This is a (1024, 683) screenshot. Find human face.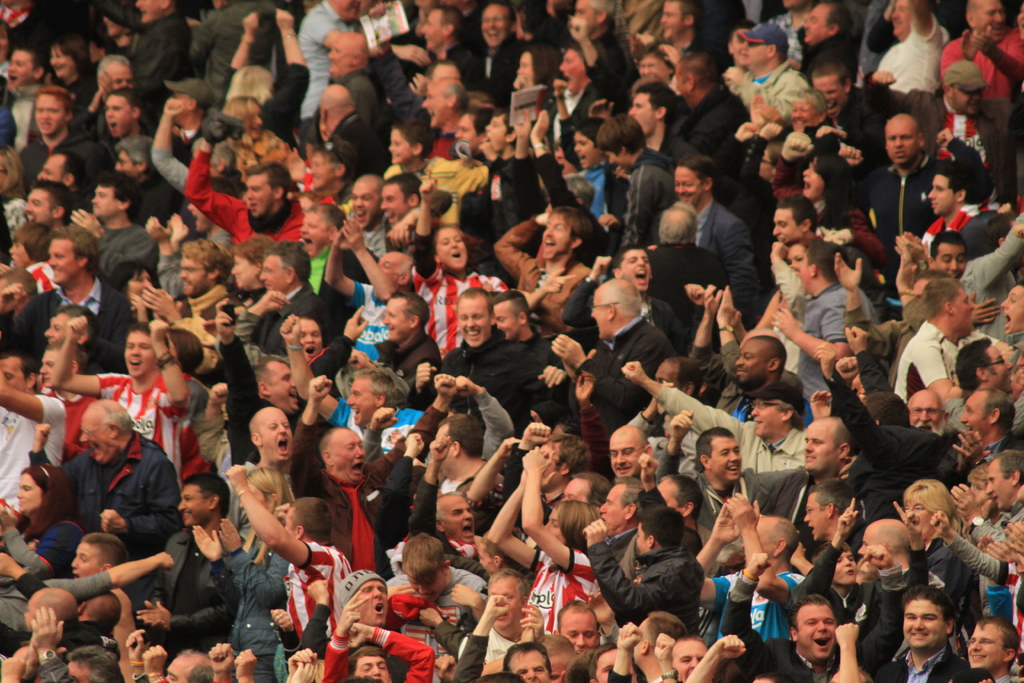
Bounding box: <box>545,509,565,545</box>.
